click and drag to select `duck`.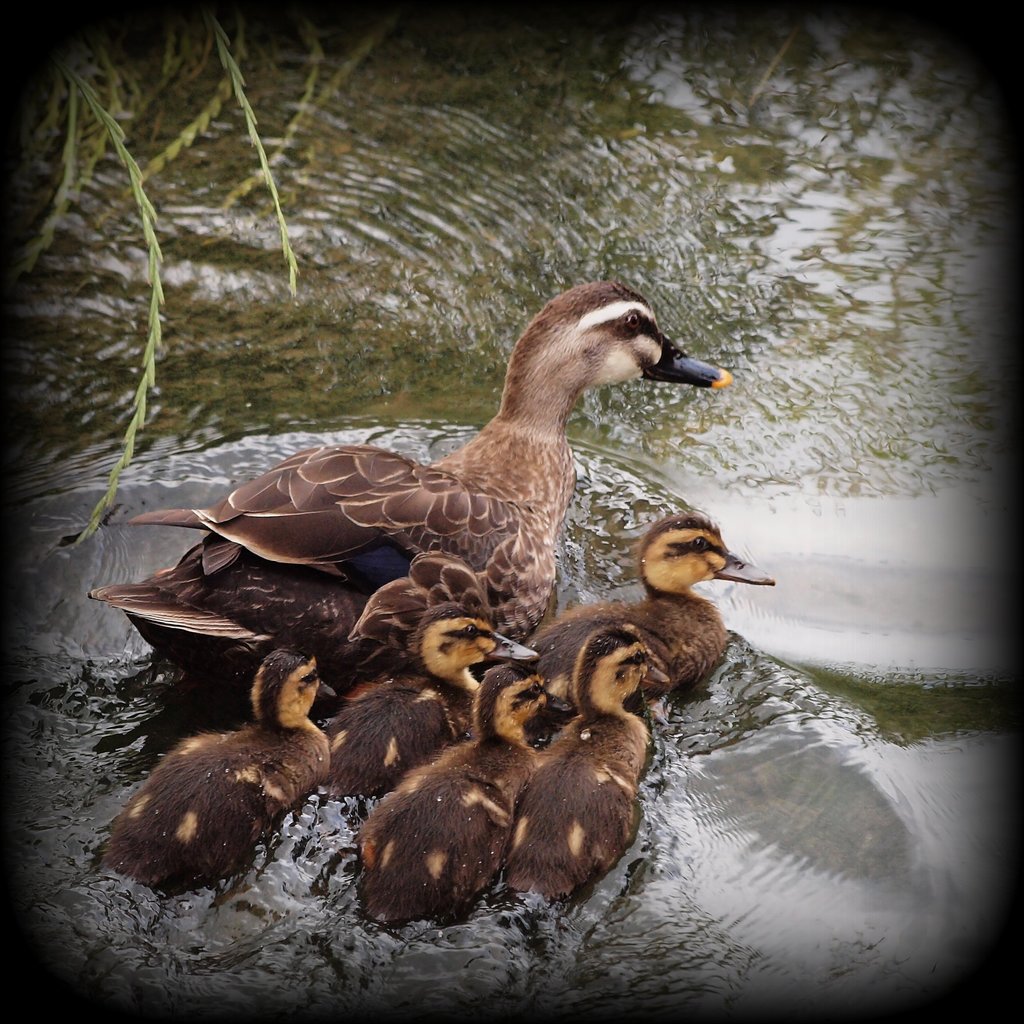
Selection: bbox=(312, 604, 540, 795).
